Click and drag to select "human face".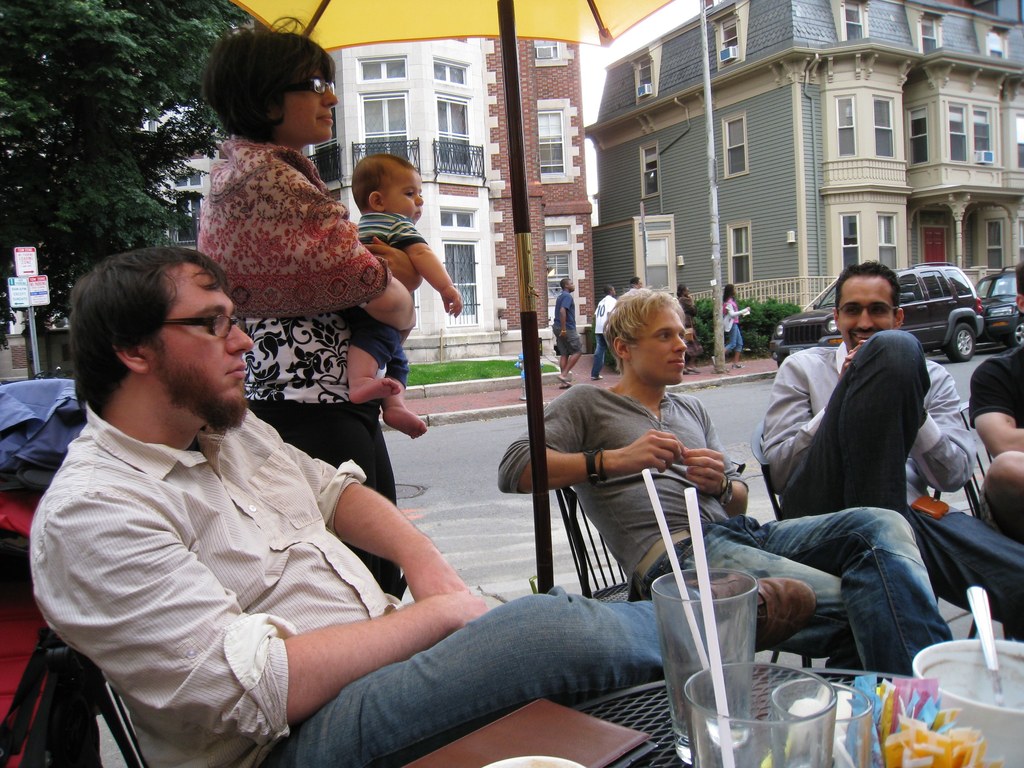
Selection: Rect(834, 278, 899, 351).
